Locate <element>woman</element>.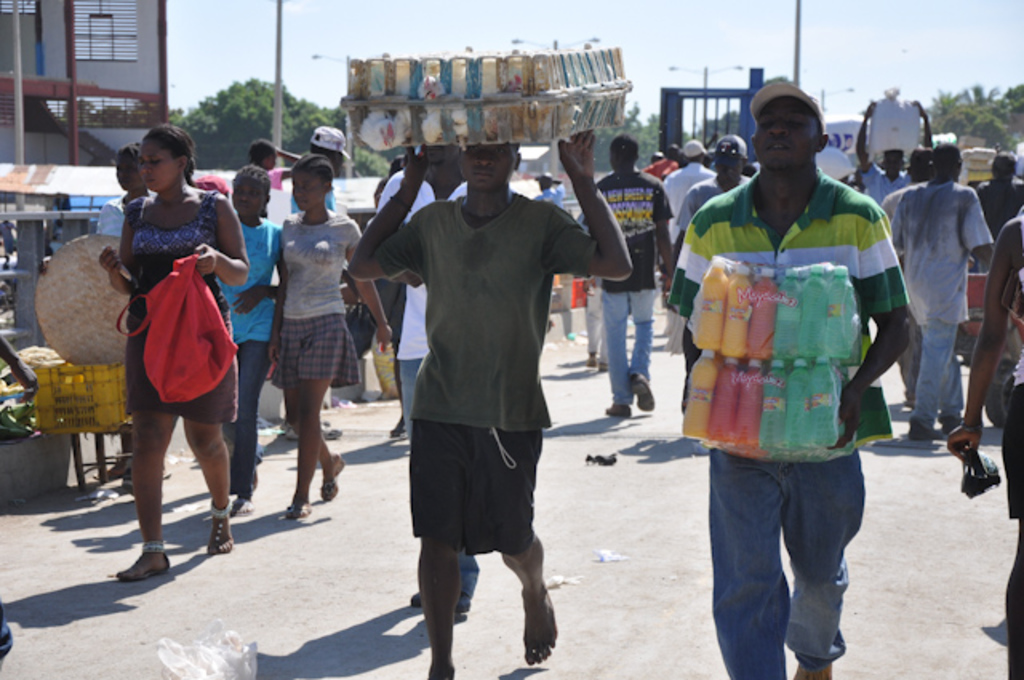
Bounding box: BBox(262, 147, 390, 515).
